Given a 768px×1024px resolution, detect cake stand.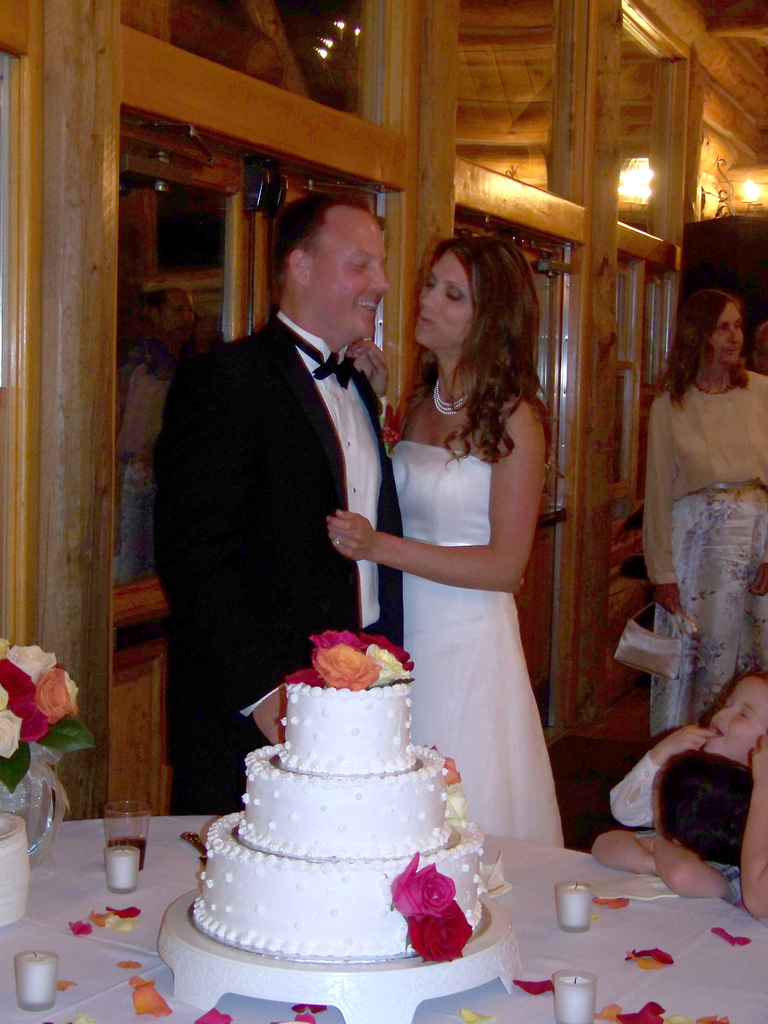
bbox=[164, 893, 530, 1023].
